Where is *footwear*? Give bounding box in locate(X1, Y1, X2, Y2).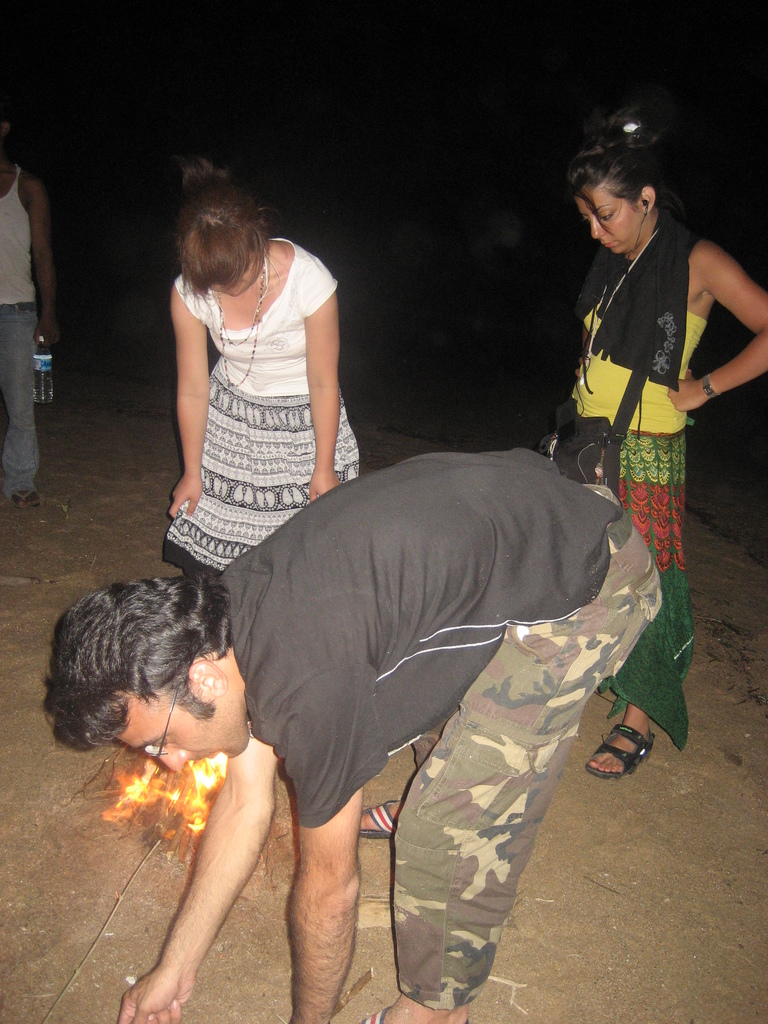
locate(353, 803, 402, 843).
